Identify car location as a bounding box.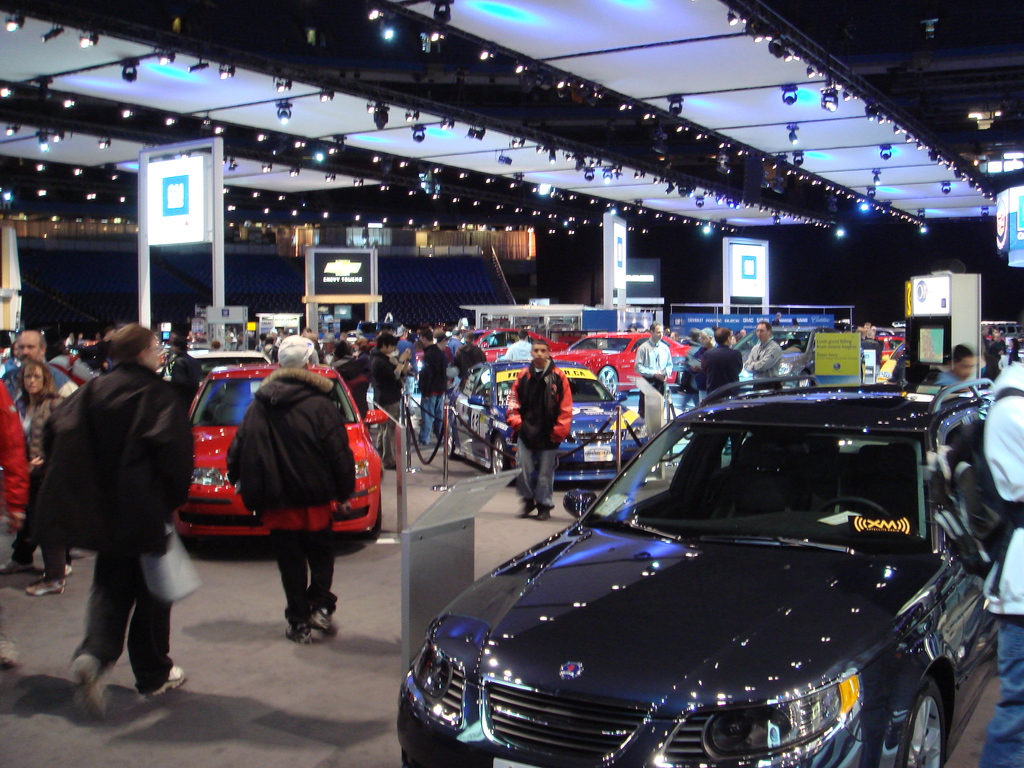
<box>445,361,653,479</box>.
